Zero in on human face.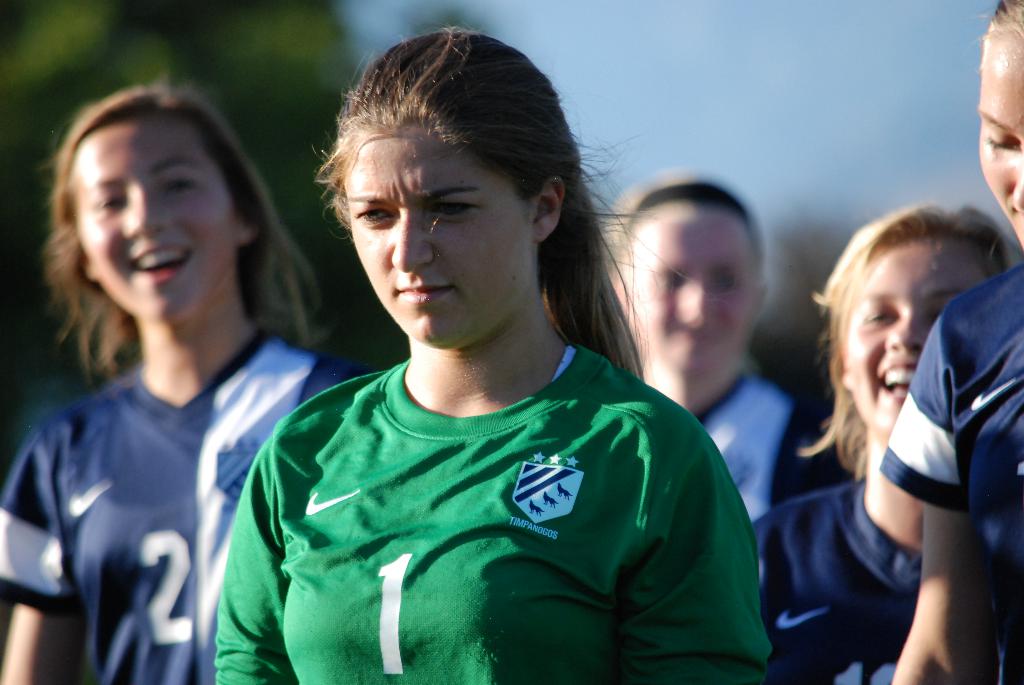
Zeroed in: <box>348,125,526,343</box>.
